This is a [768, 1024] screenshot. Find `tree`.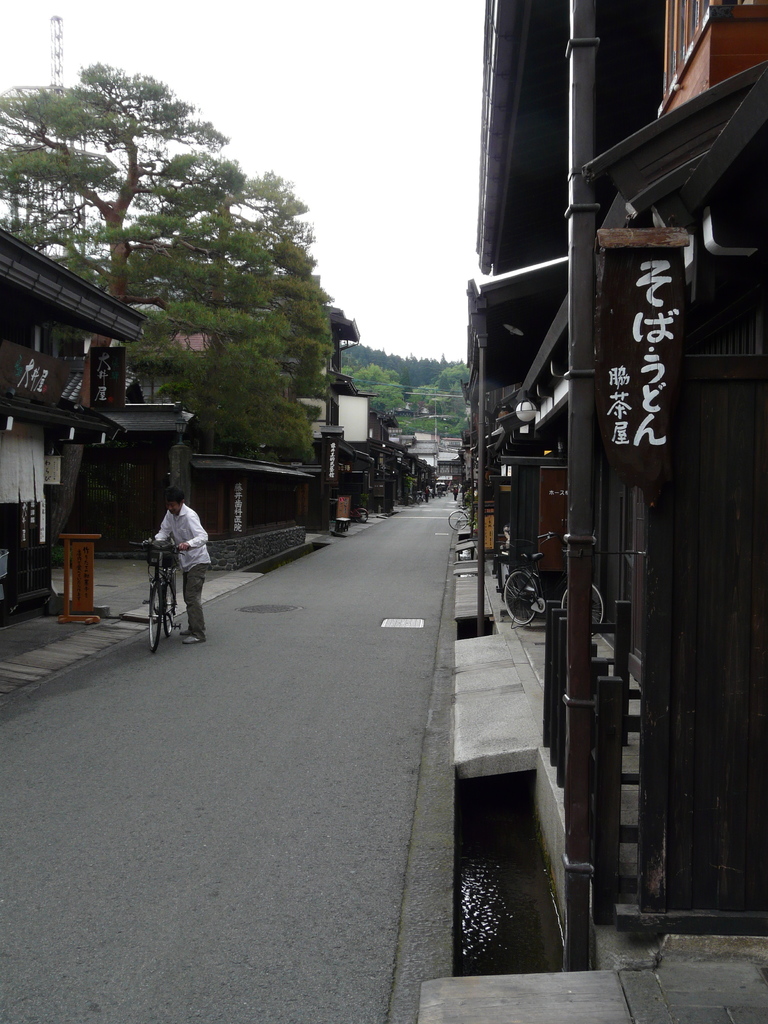
Bounding box: bbox=(0, 68, 246, 318).
